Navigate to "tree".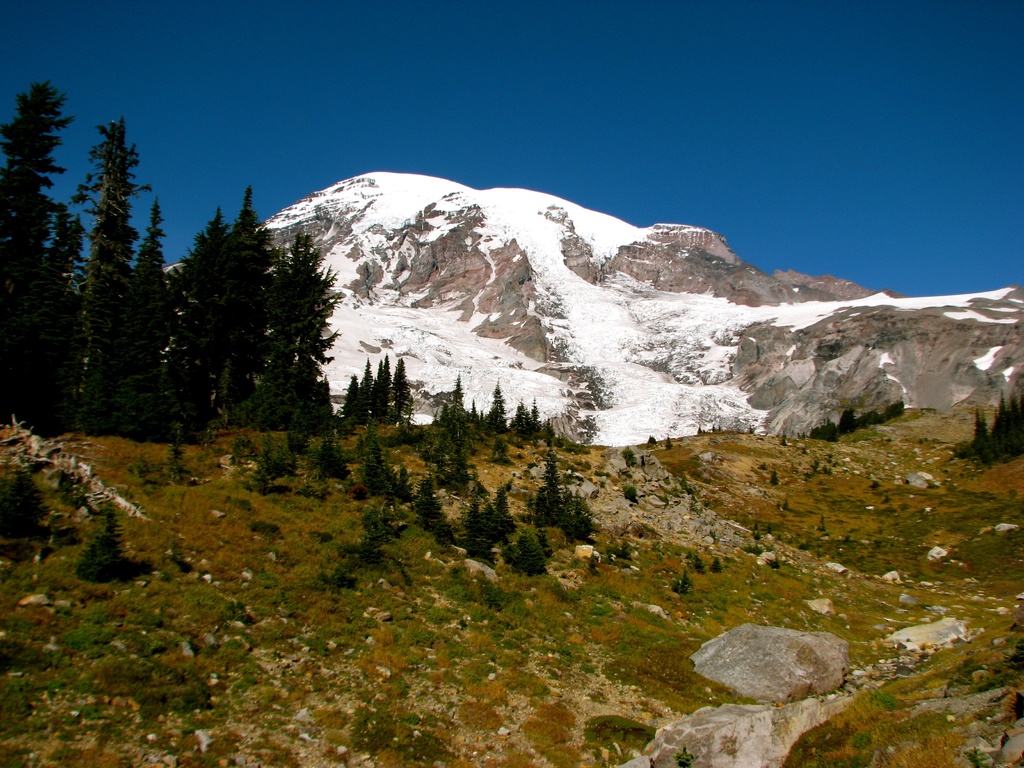
Navigation target: bbox(452, 373, 469, 418).
